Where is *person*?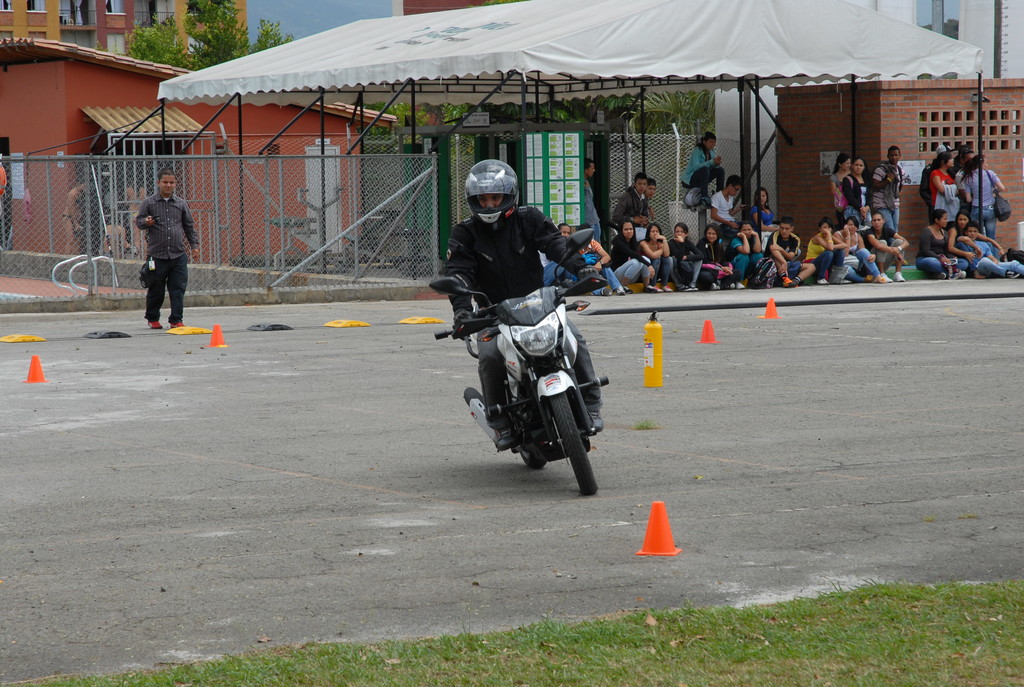
[797,219,847,282].
